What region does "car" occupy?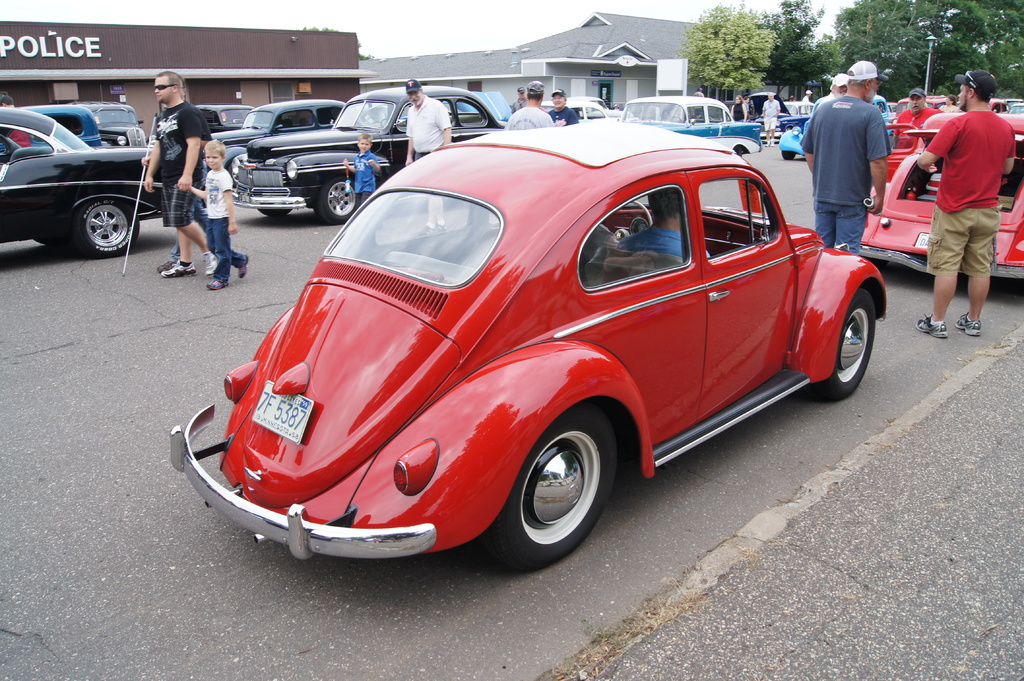
(x1=192, y1=103, x2=253, y2=131).
